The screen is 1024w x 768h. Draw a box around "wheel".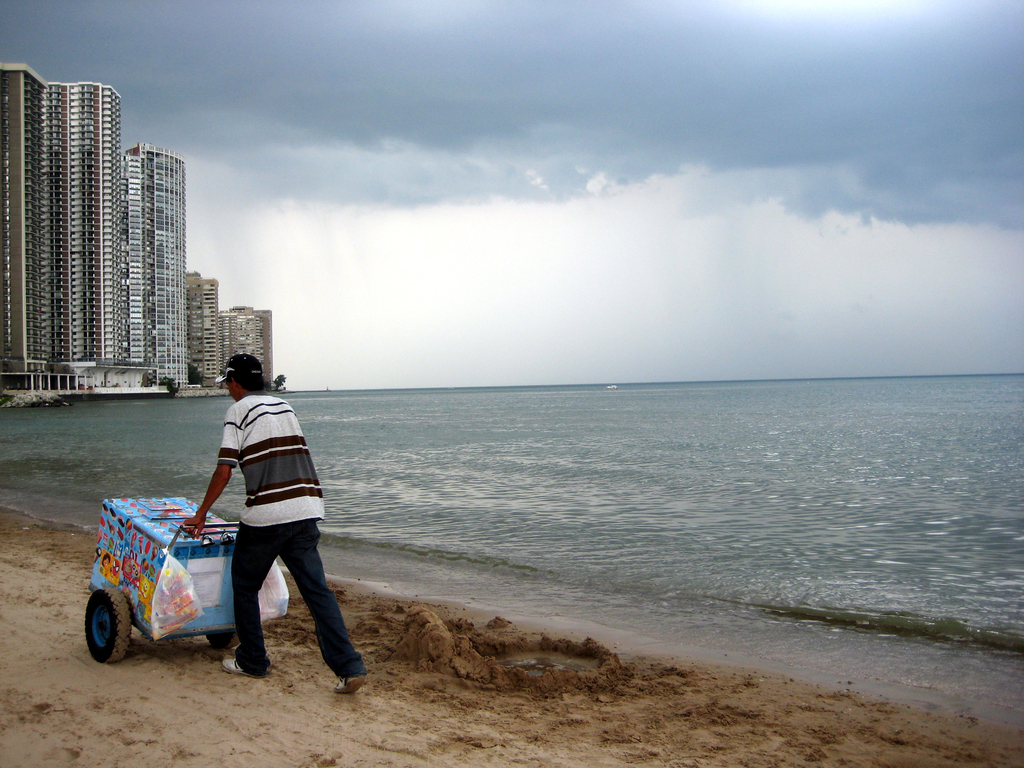
(206,632,239,650).
